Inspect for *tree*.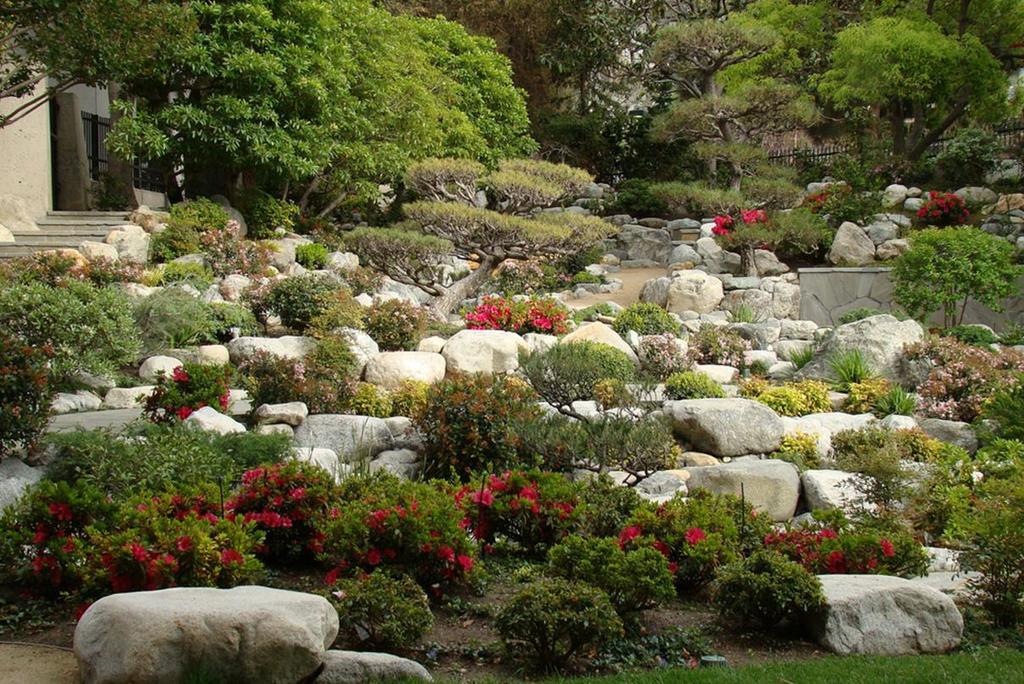
Inspection: x1=0, y1=0, x2=203, y2=119.
